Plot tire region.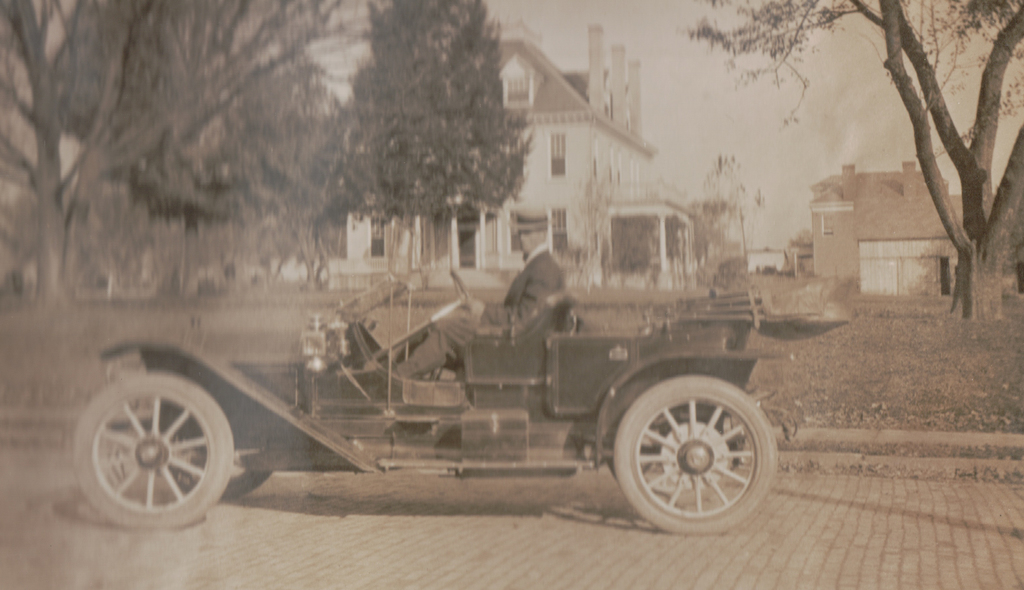
Plotted at bbox=(609, 375, 781, 541).
